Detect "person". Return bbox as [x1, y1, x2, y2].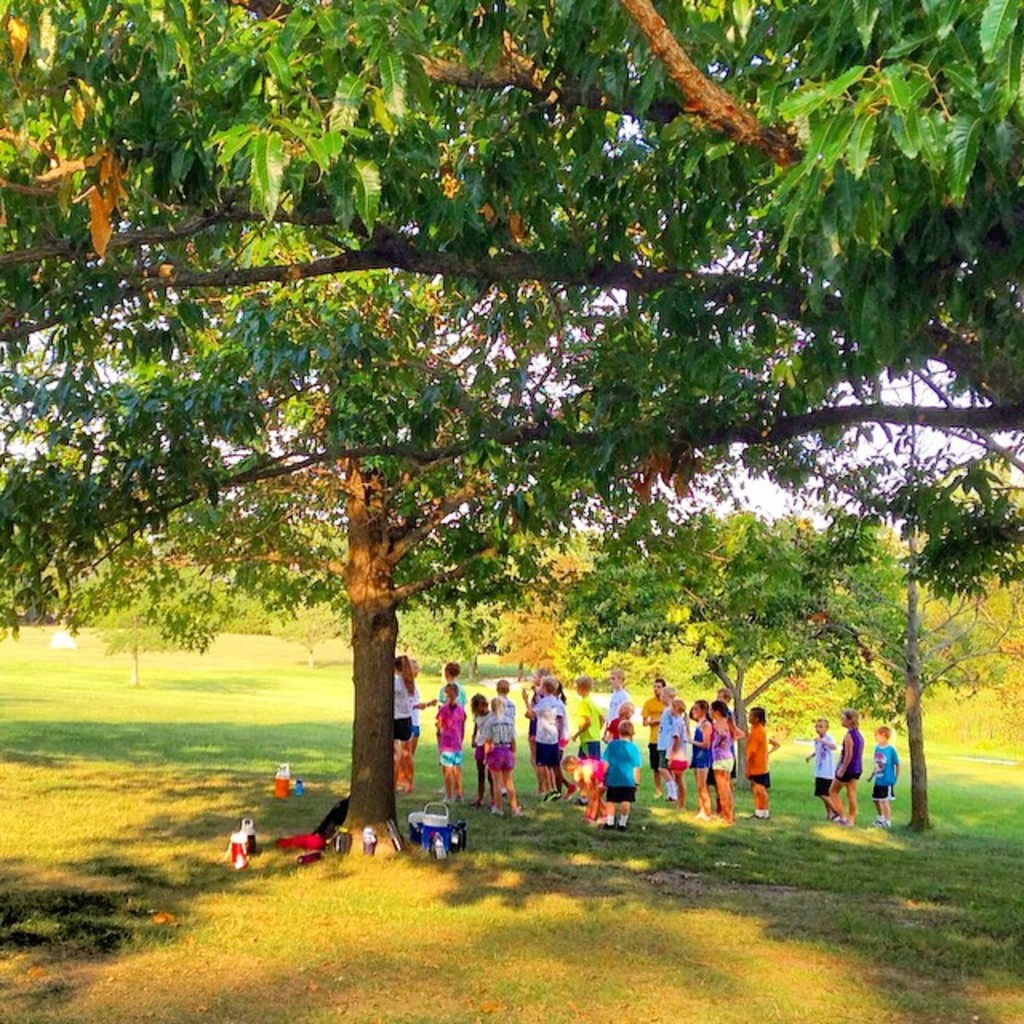
[418, 664, 466, 712].
